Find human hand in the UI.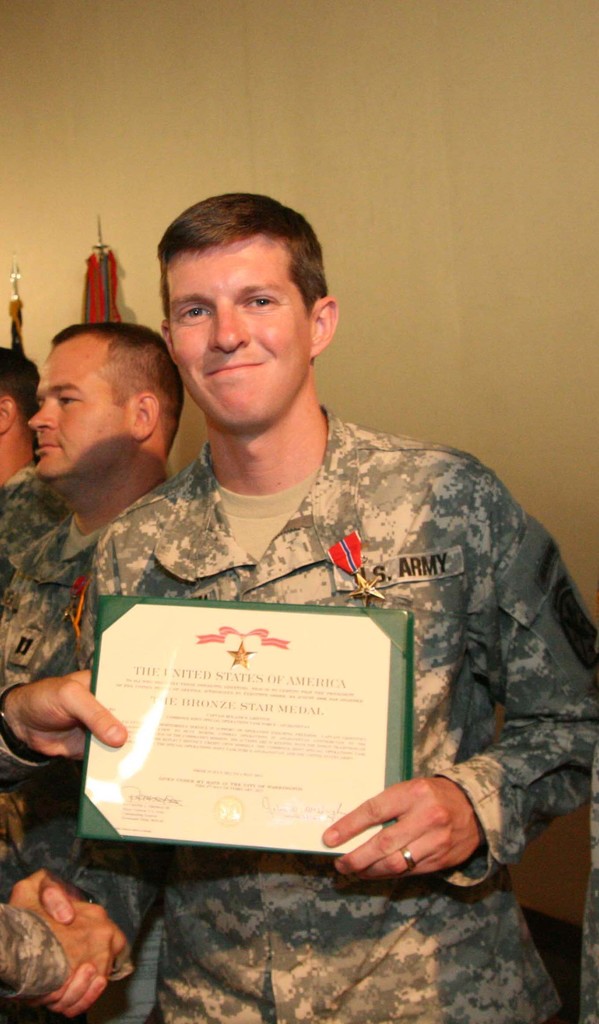
UI element at 315/776/475/888.
